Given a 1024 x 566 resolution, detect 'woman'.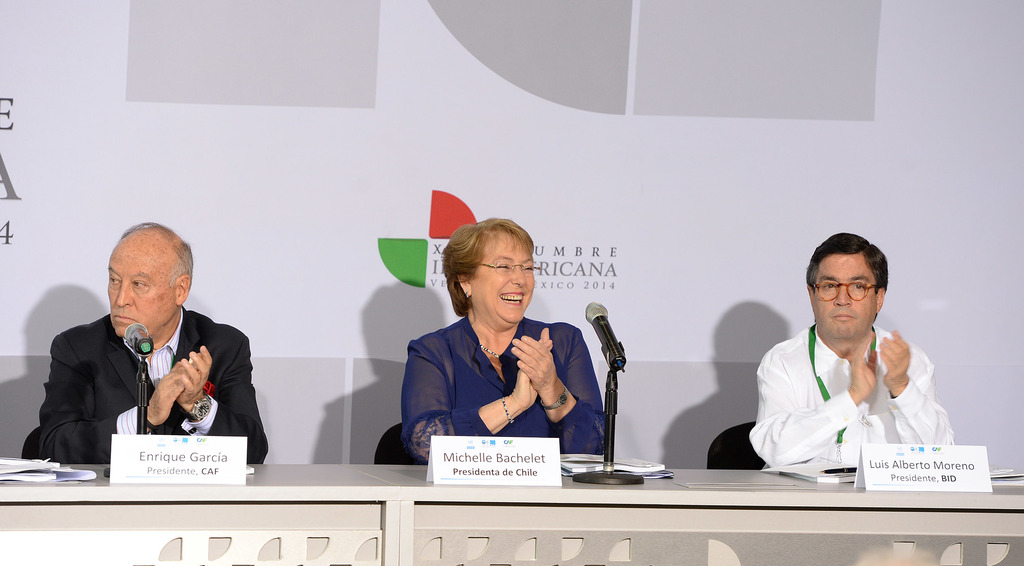
bbox(388, 222, 600, 473).
